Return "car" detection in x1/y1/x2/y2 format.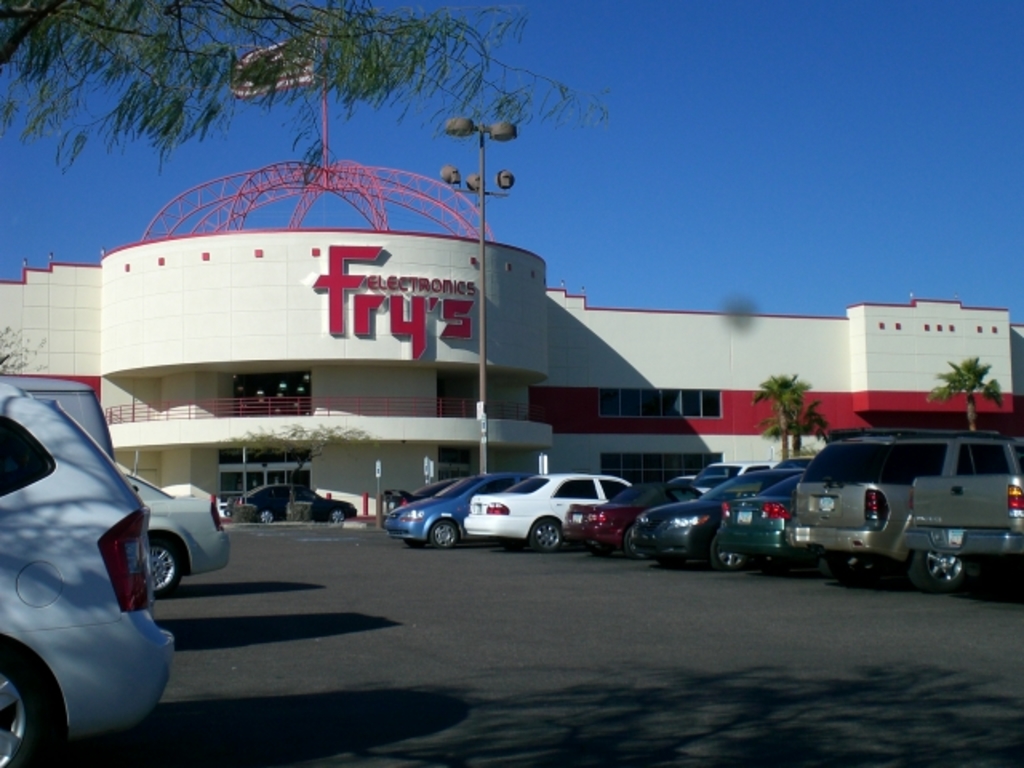
128/469/232/598.
